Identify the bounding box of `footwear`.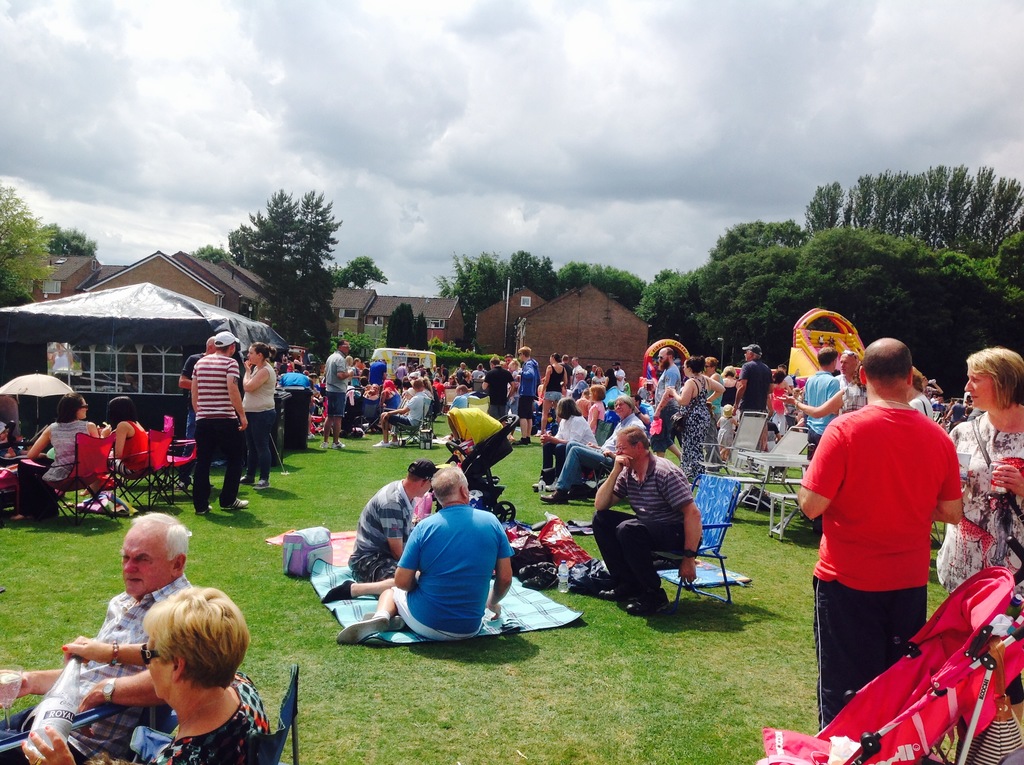
<box>193,501,218,517</box>.
